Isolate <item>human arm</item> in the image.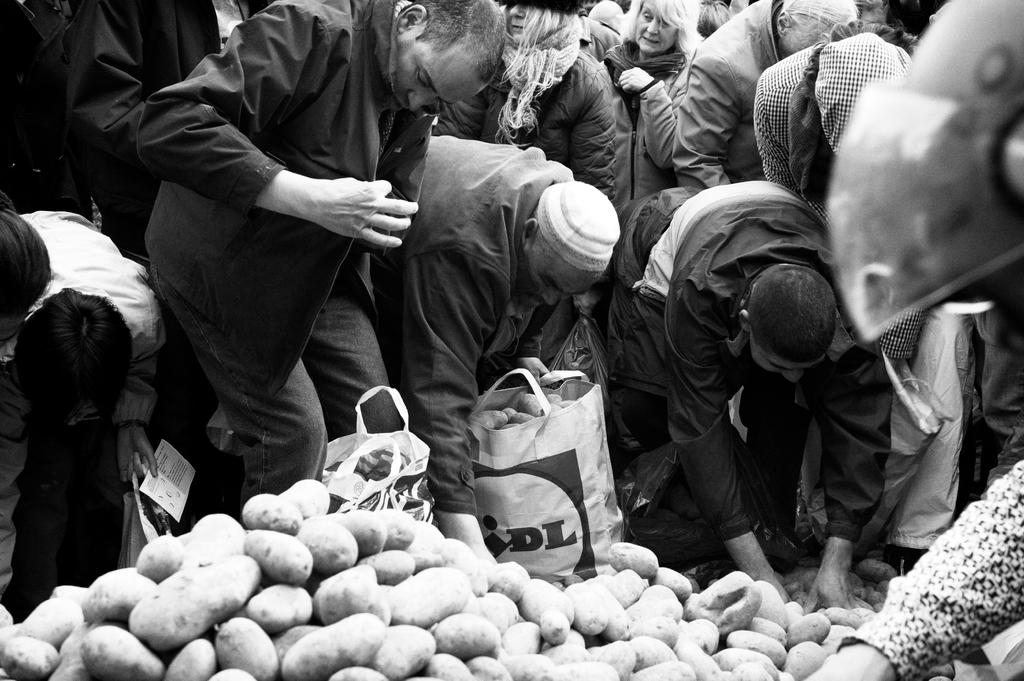
Isolated region: bbox=(566, 63, 614, 200).
